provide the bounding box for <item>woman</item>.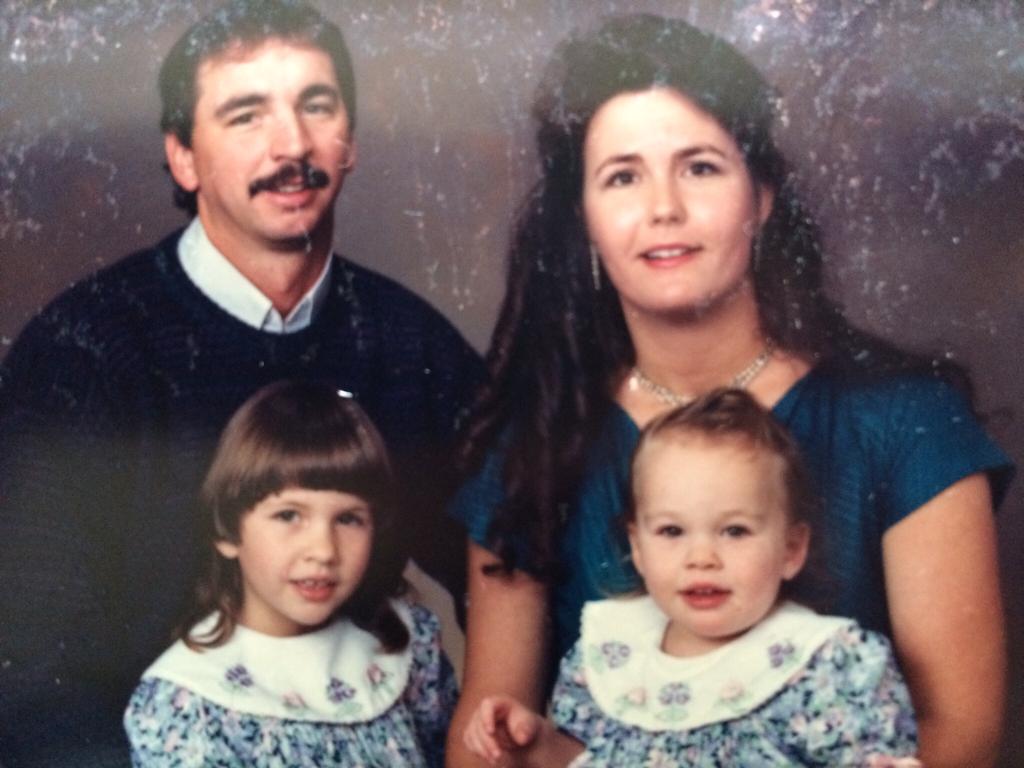
[x1=417, y1=73, x2=941, y2=767].
